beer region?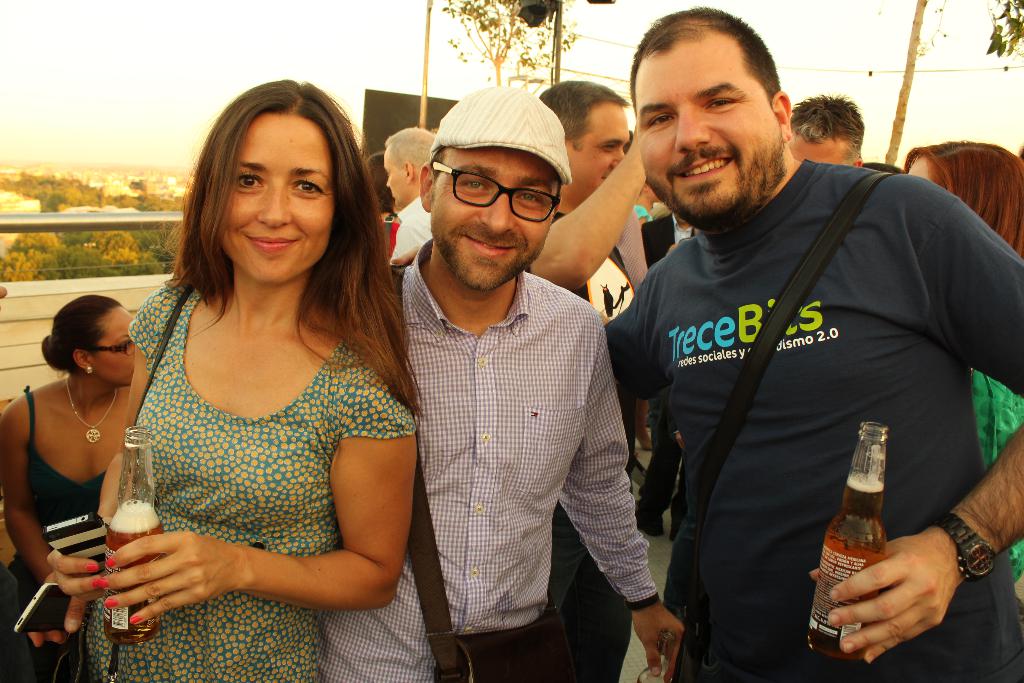
l=106, t=500, r=166, b=644
